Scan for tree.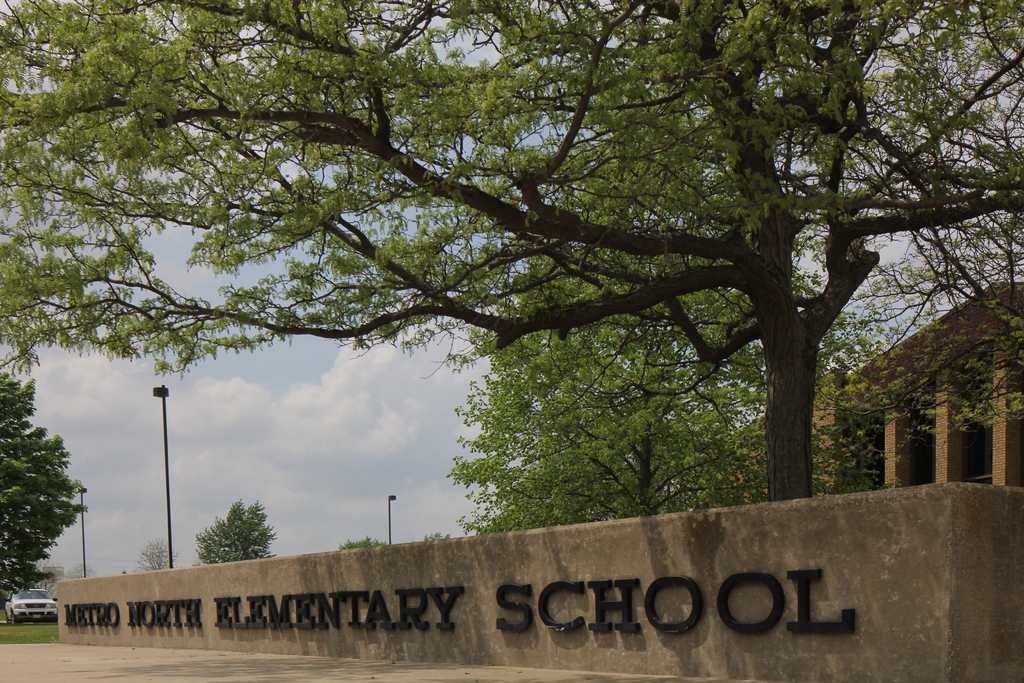
Scan result: left=0, top=354, right=83, bottom=608.
